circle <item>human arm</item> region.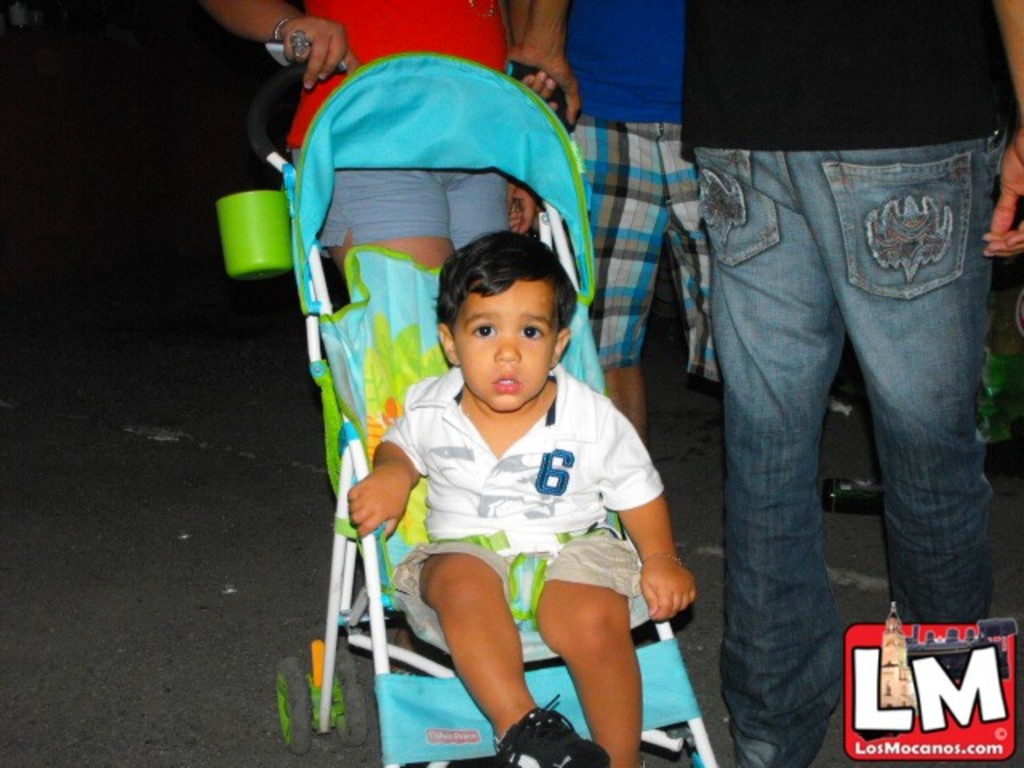
Region: box(342, 403, 429, 546).
